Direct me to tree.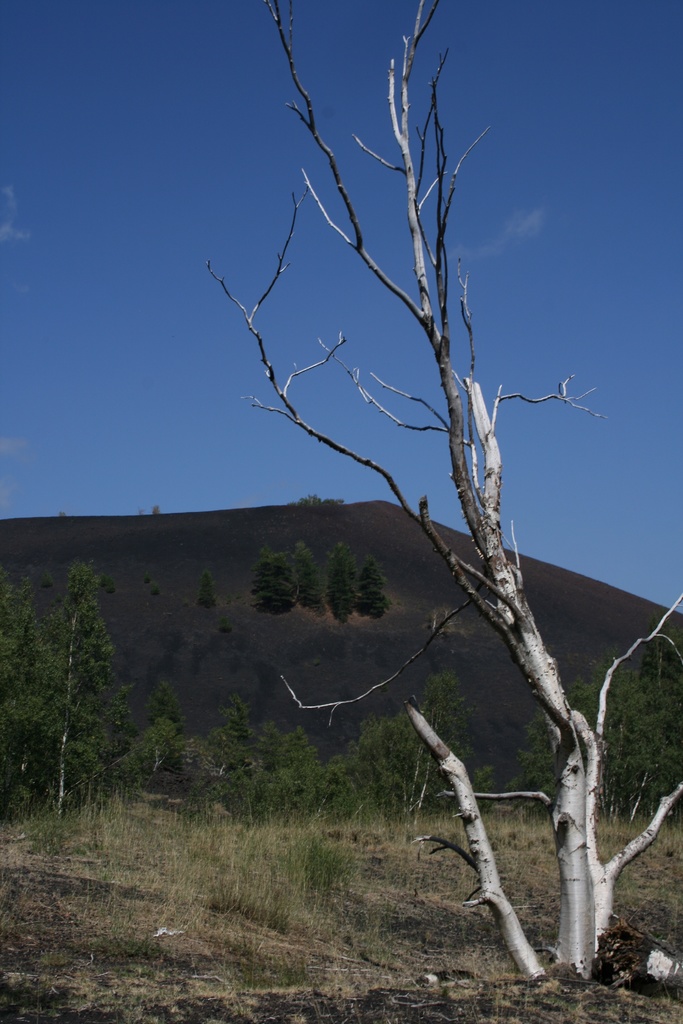
Direction: 23/551/140/817.
